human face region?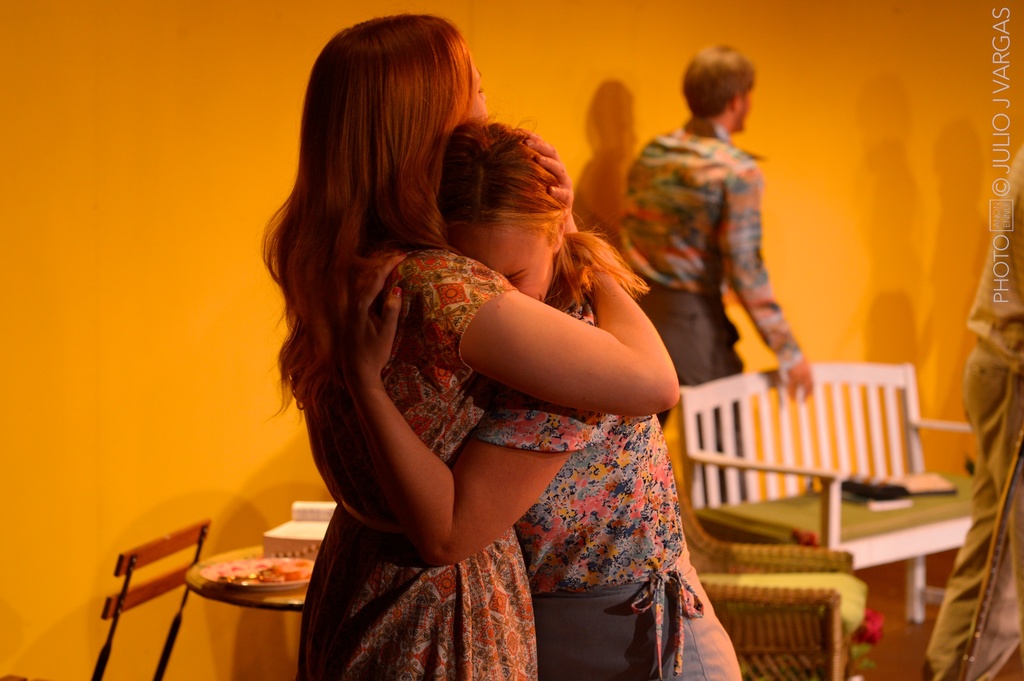
455 226 557 303
